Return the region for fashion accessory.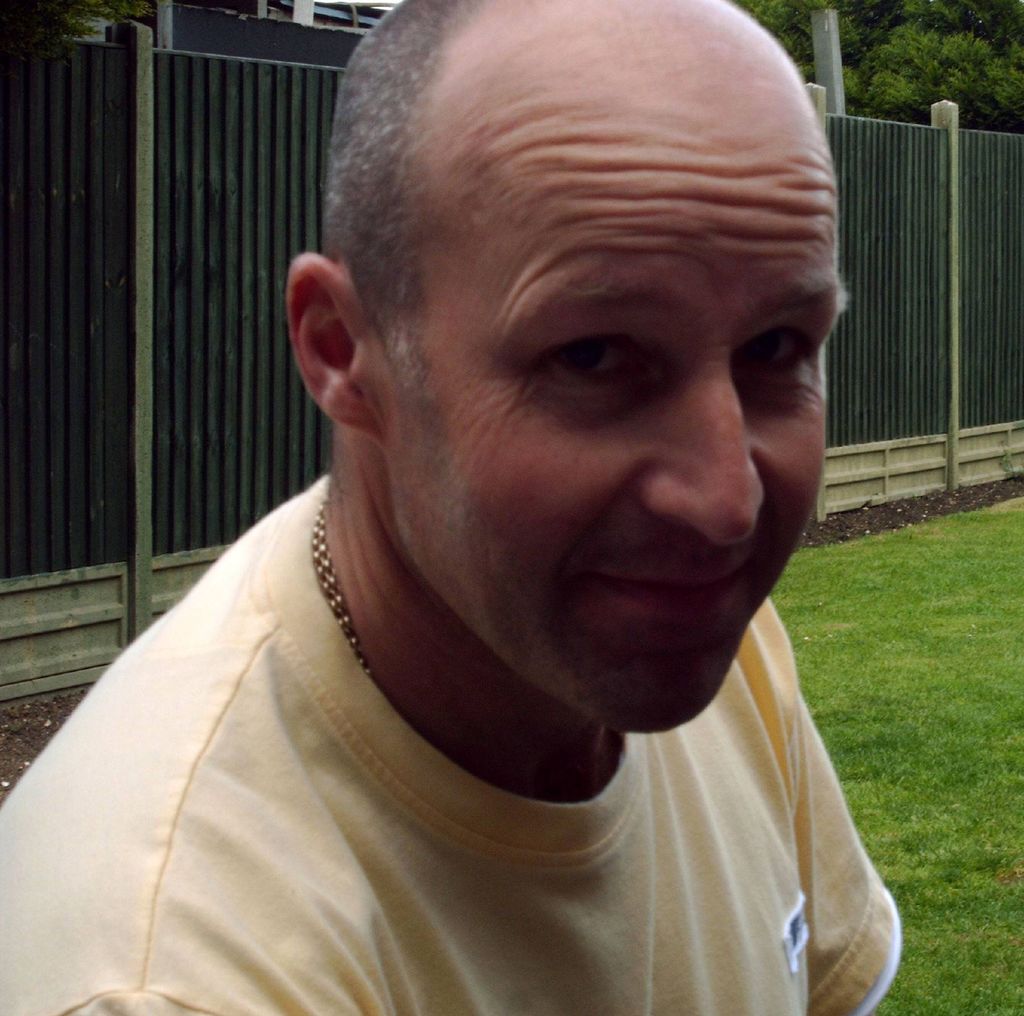
[308,510,382,699].
